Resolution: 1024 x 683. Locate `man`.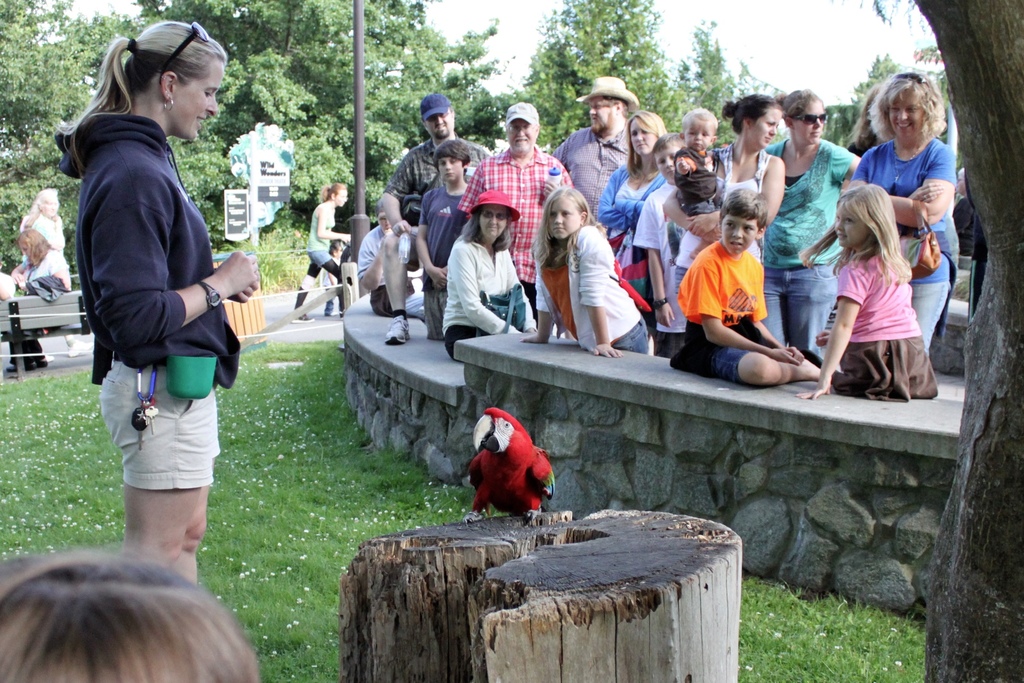
[x1=372, y1=90, x2=495, y2=346].
